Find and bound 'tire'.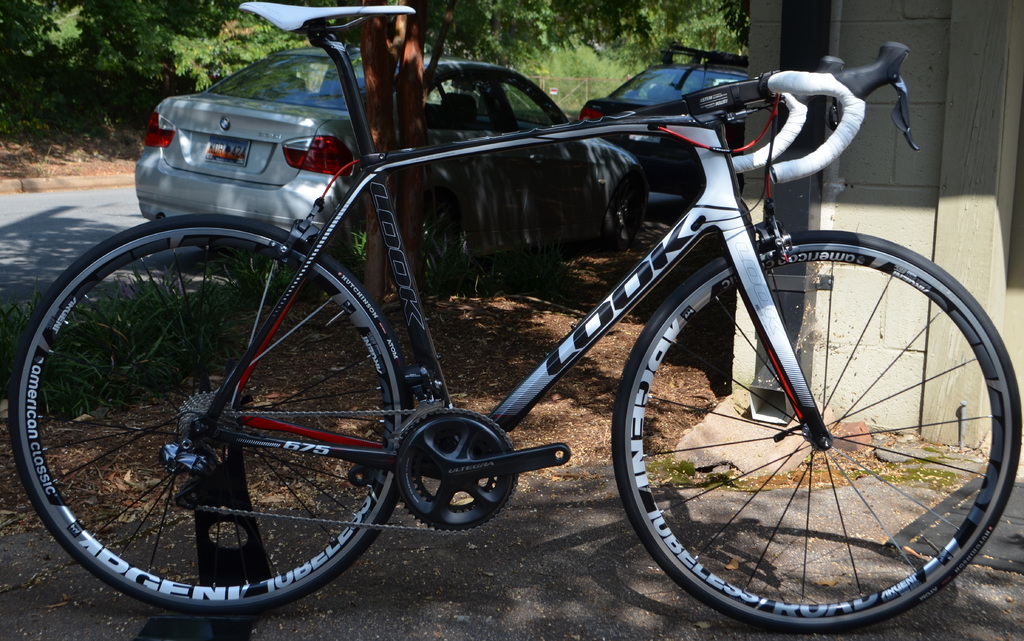
Bound: (left=630, top=225, right=1012, bottom=625).
